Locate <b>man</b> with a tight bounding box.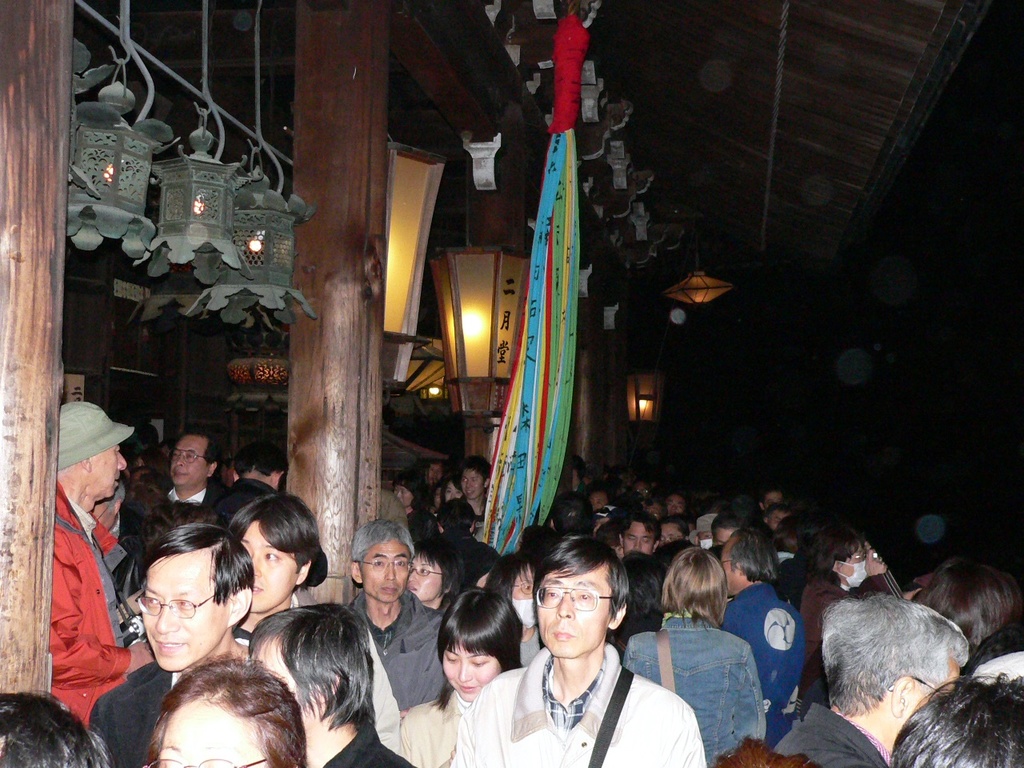
bbox=(246, 597, 413, 767).
